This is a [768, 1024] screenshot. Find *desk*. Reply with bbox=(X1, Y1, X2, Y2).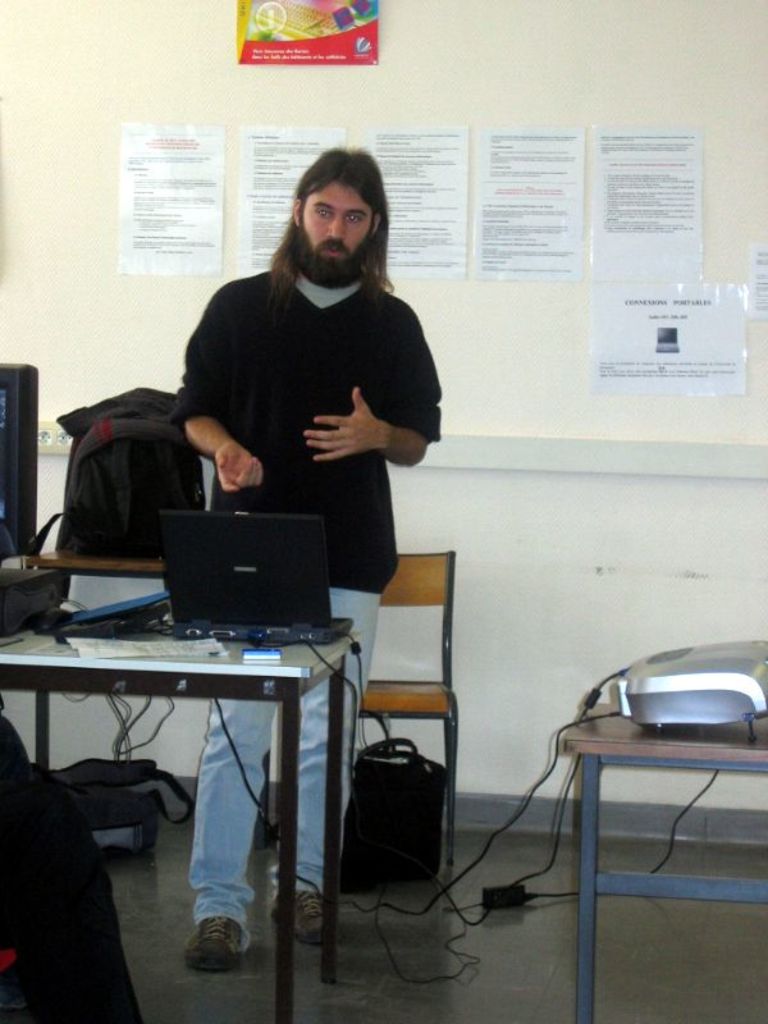
bbox=(0, 576, 348, 942).
